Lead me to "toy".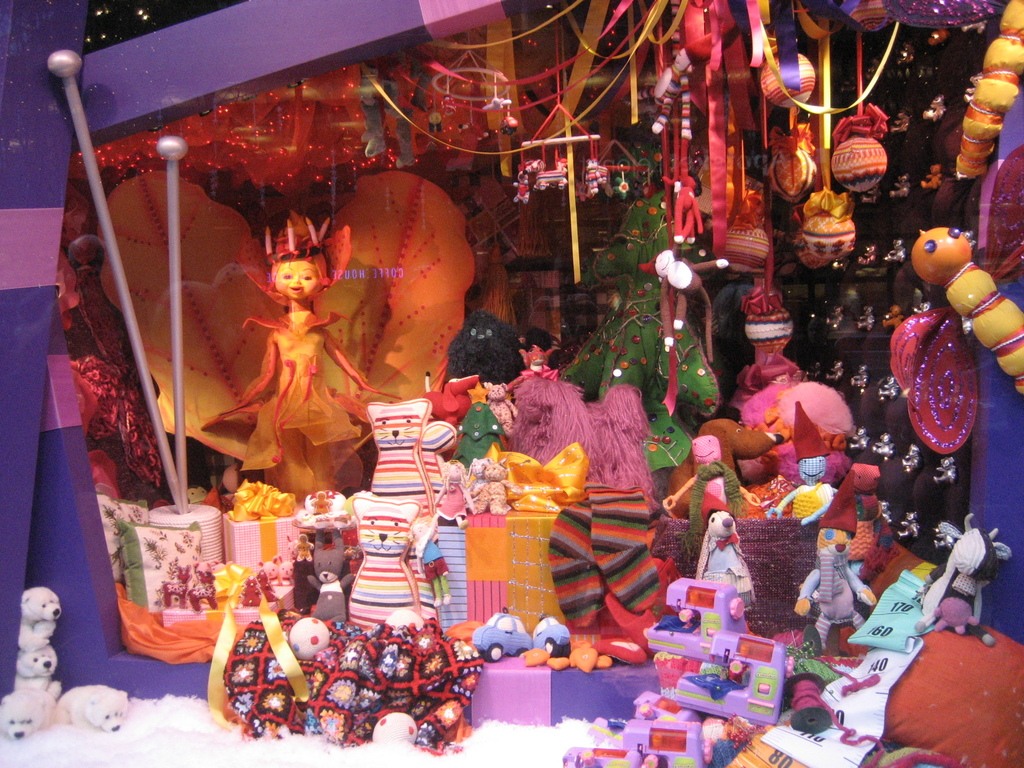
Lead to x1=563, y1=188, x2=719, y2=474.
